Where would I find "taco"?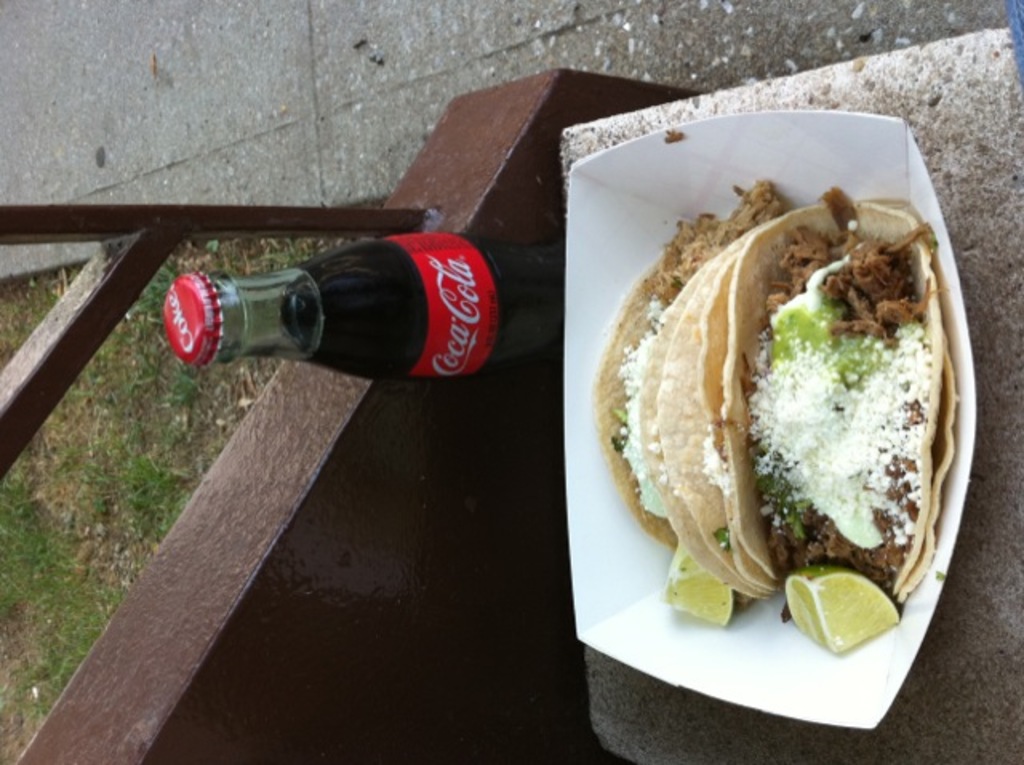
At [x1=717, y1=187, x2=946, y2=576].
